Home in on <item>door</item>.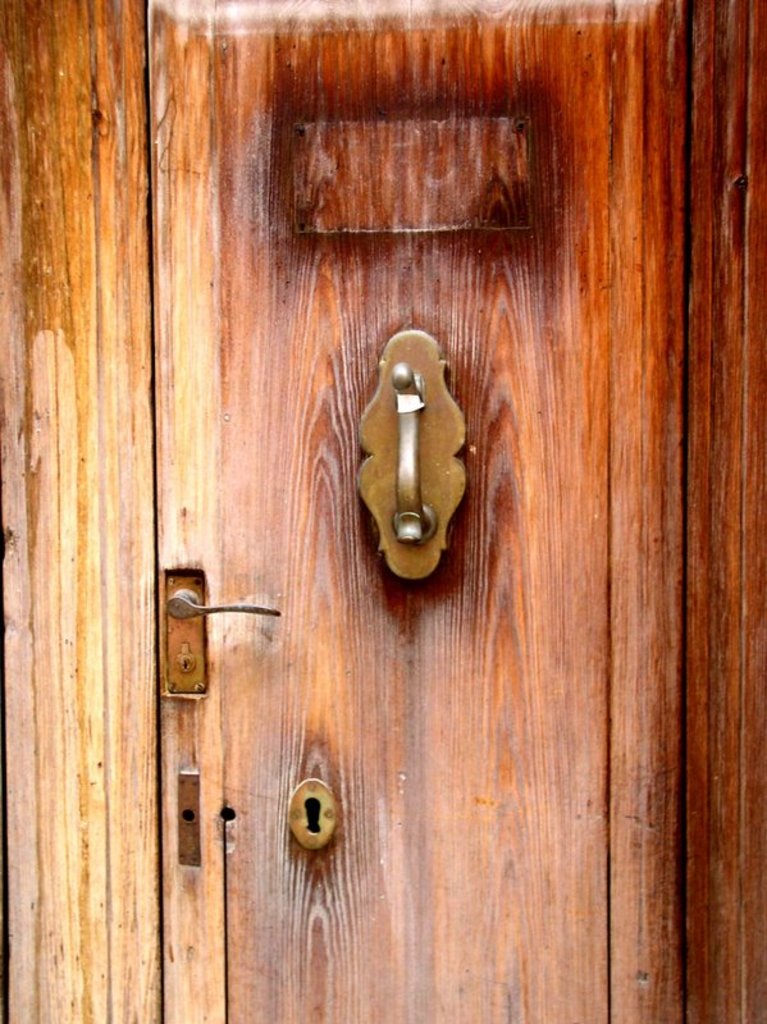
Homed in at crop(0, 0, 685, 1018).
